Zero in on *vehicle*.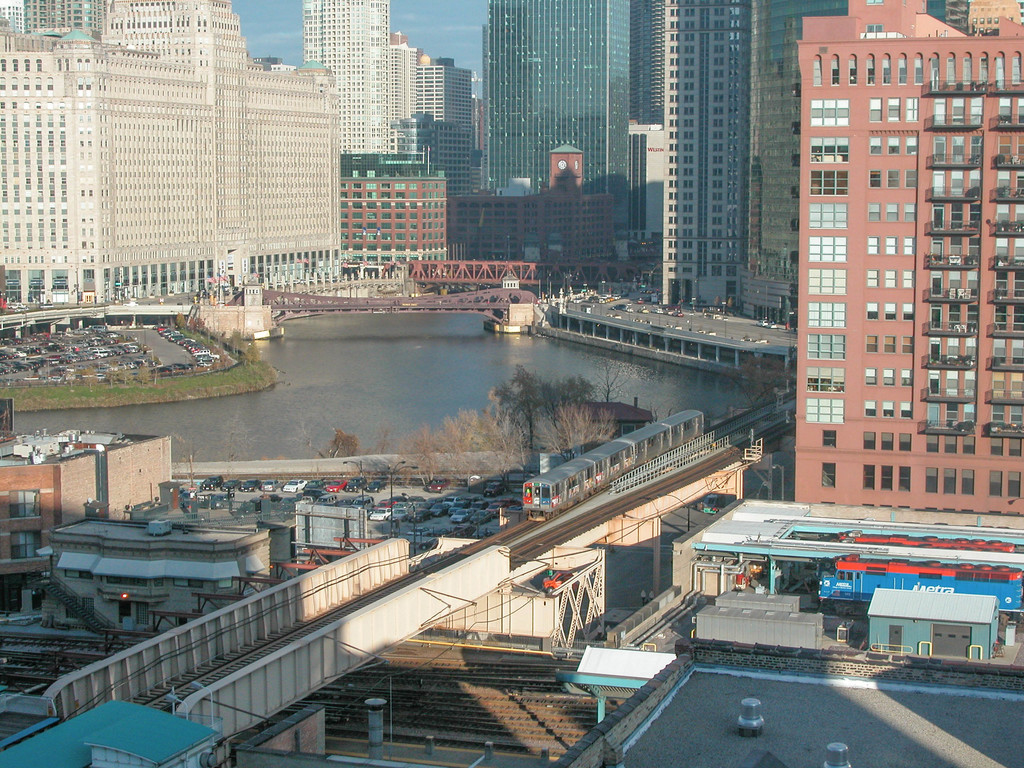
Zeroed in: 425/476/449/495.
